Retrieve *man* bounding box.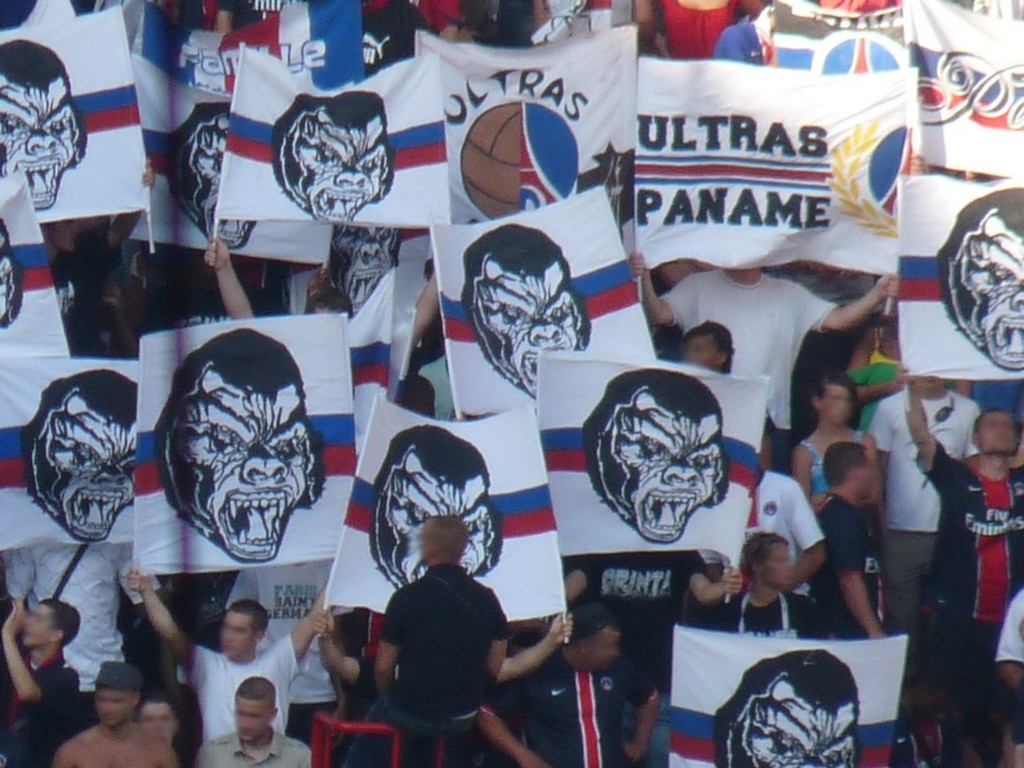
Bounding box: region(201, 235, 442, 349).
